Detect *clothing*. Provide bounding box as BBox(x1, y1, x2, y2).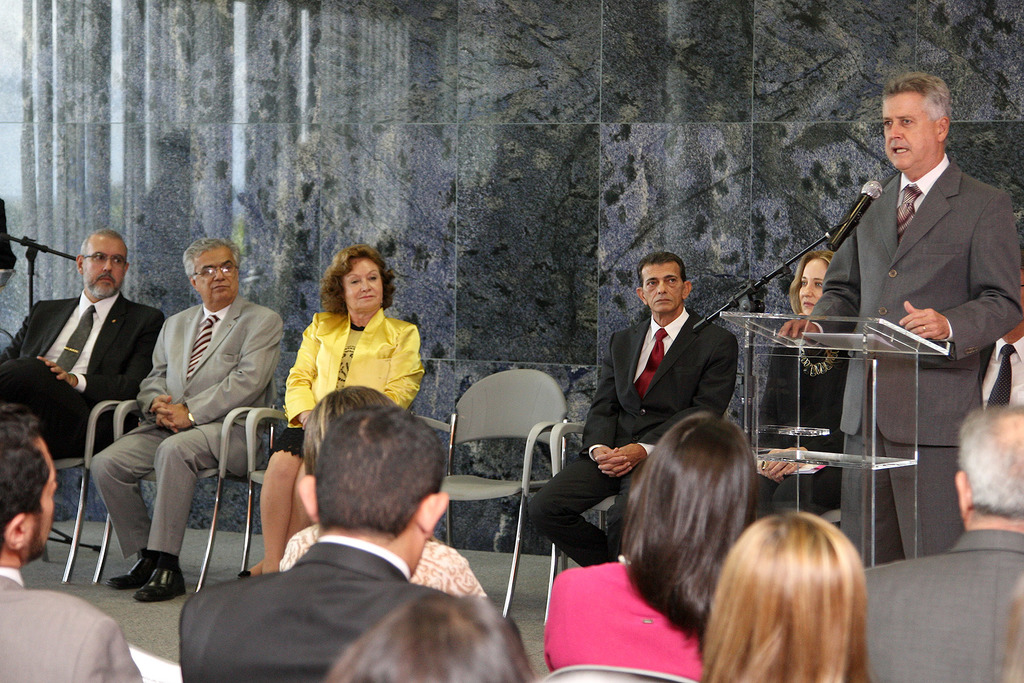
BBox(795, 151, 1023, 578).
